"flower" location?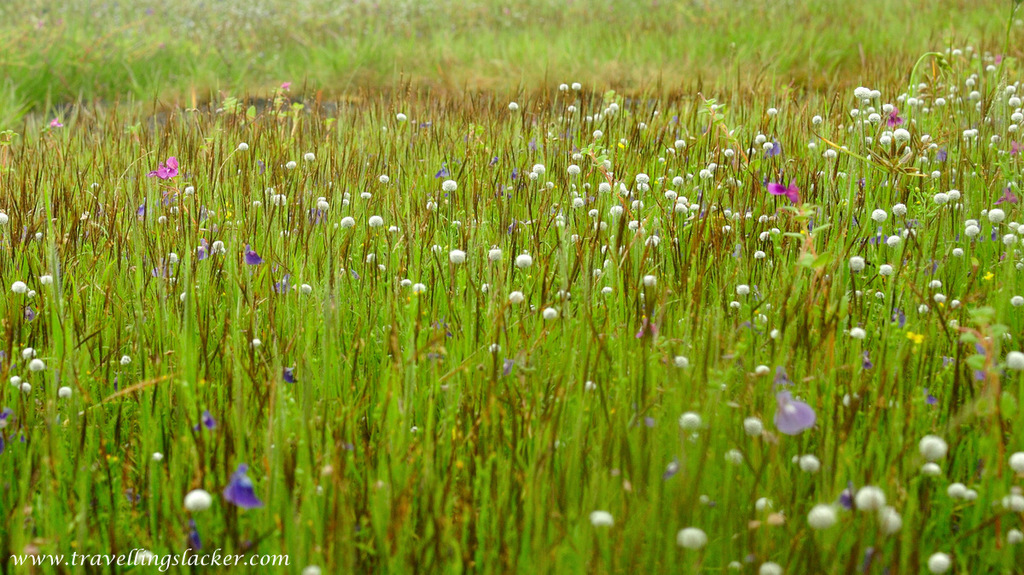
<region>771, 391, 815, 441</region>
